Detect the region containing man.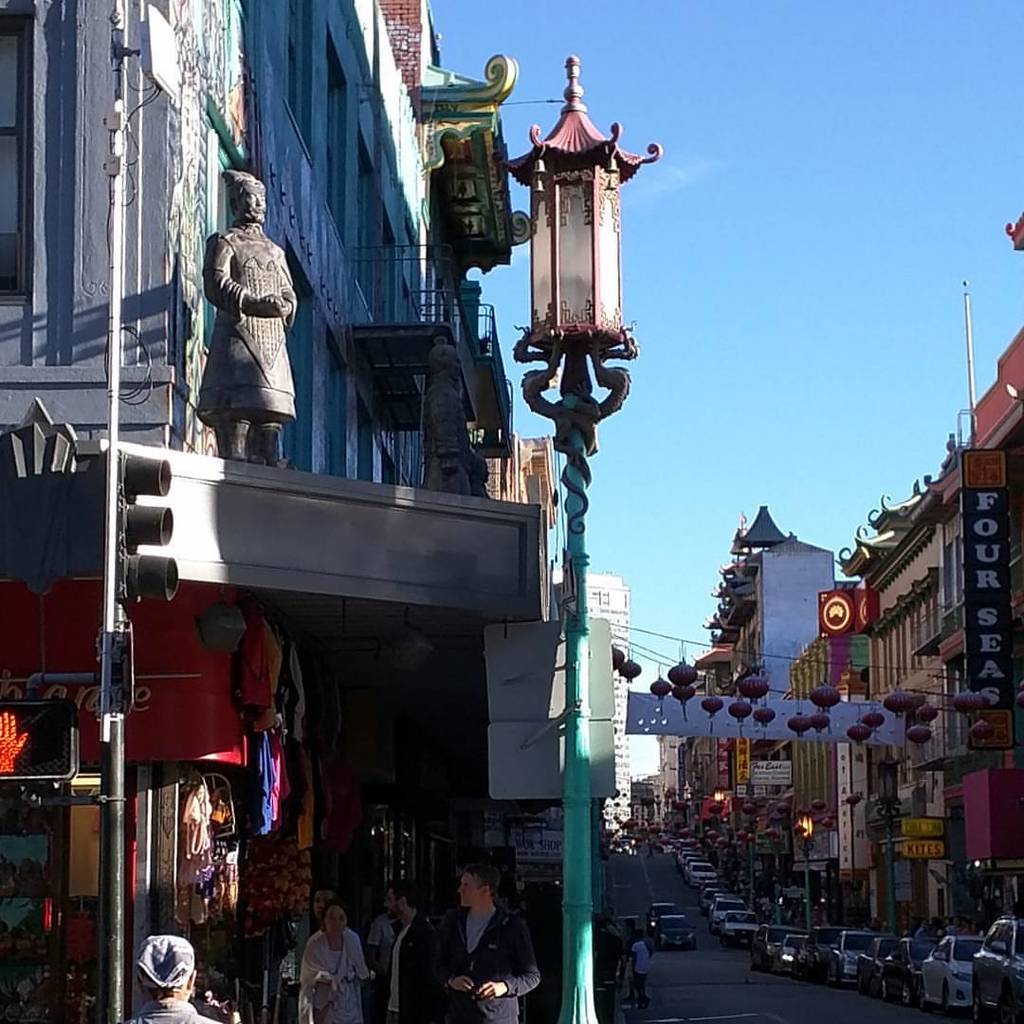
418:863:544:1023.
